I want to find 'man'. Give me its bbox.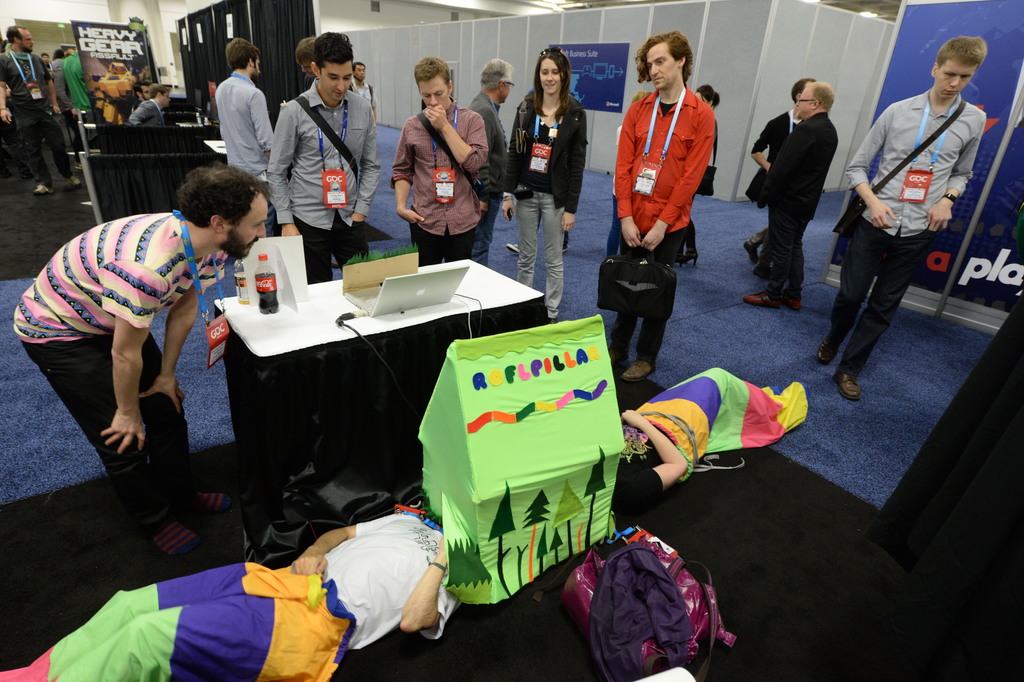
390/54/490/268.
